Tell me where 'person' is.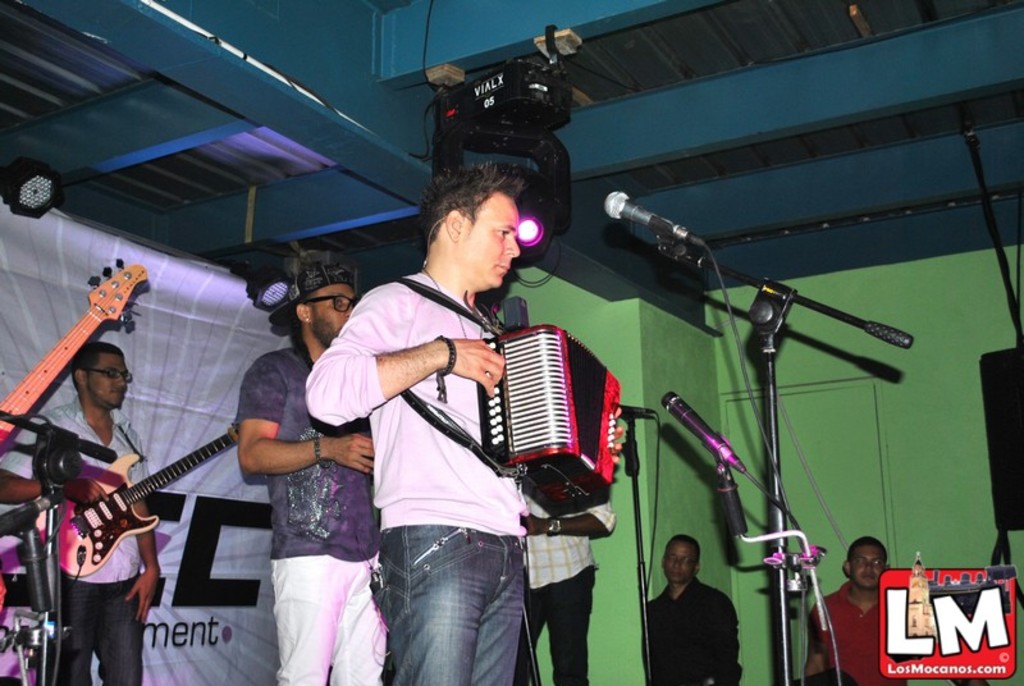
'person' is at Rect(305, 157, 623, 685).
